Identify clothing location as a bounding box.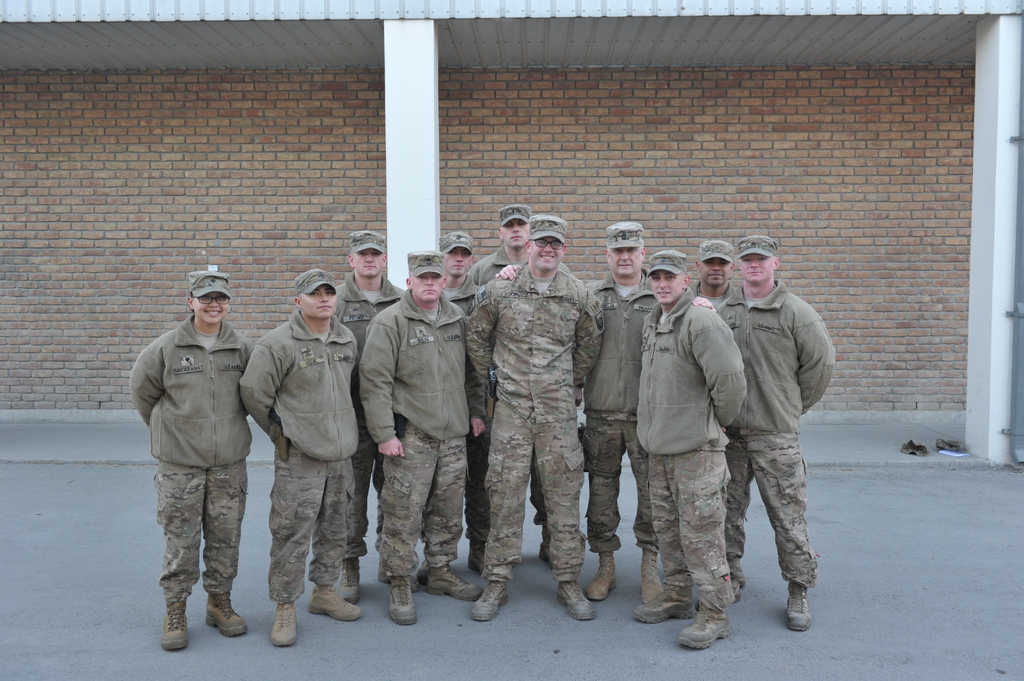
691/283/733/312.
